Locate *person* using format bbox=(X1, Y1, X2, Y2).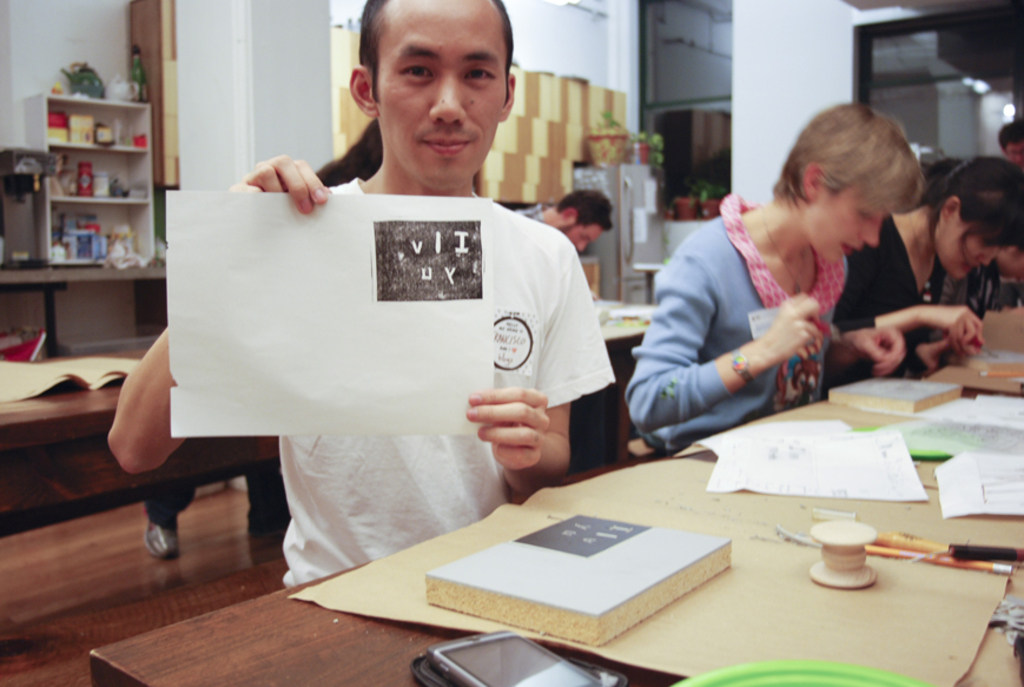
bbox=(820, 153, 1023, 399).
